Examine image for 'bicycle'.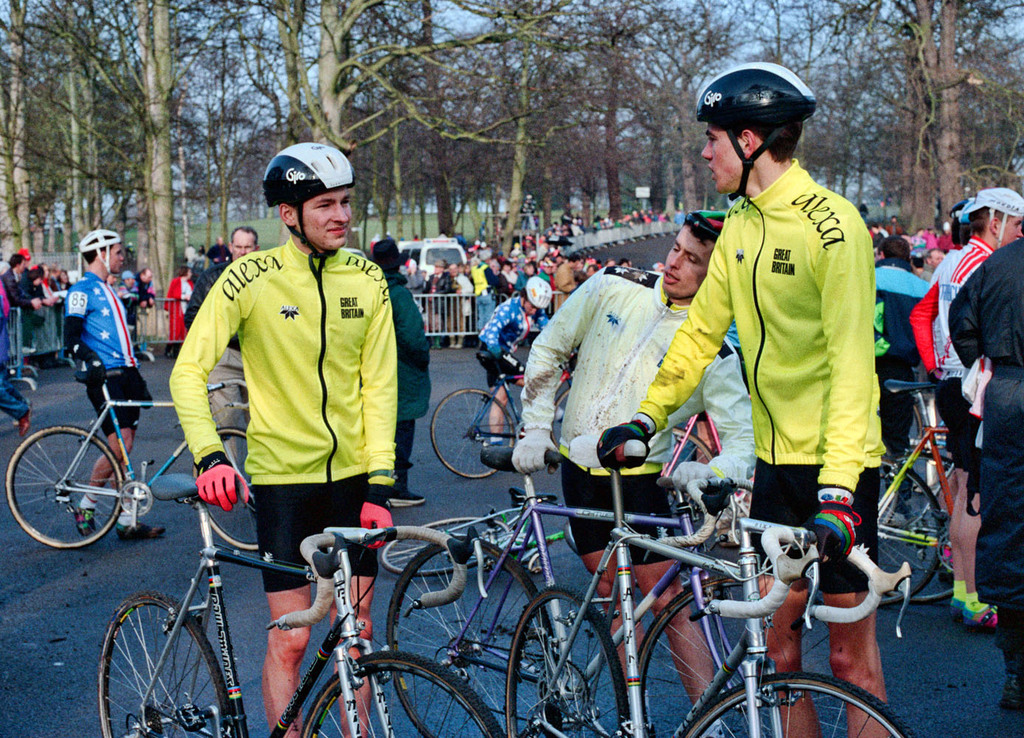
Examination result: <bbox>377, 482, 706, 581</bbox>.
